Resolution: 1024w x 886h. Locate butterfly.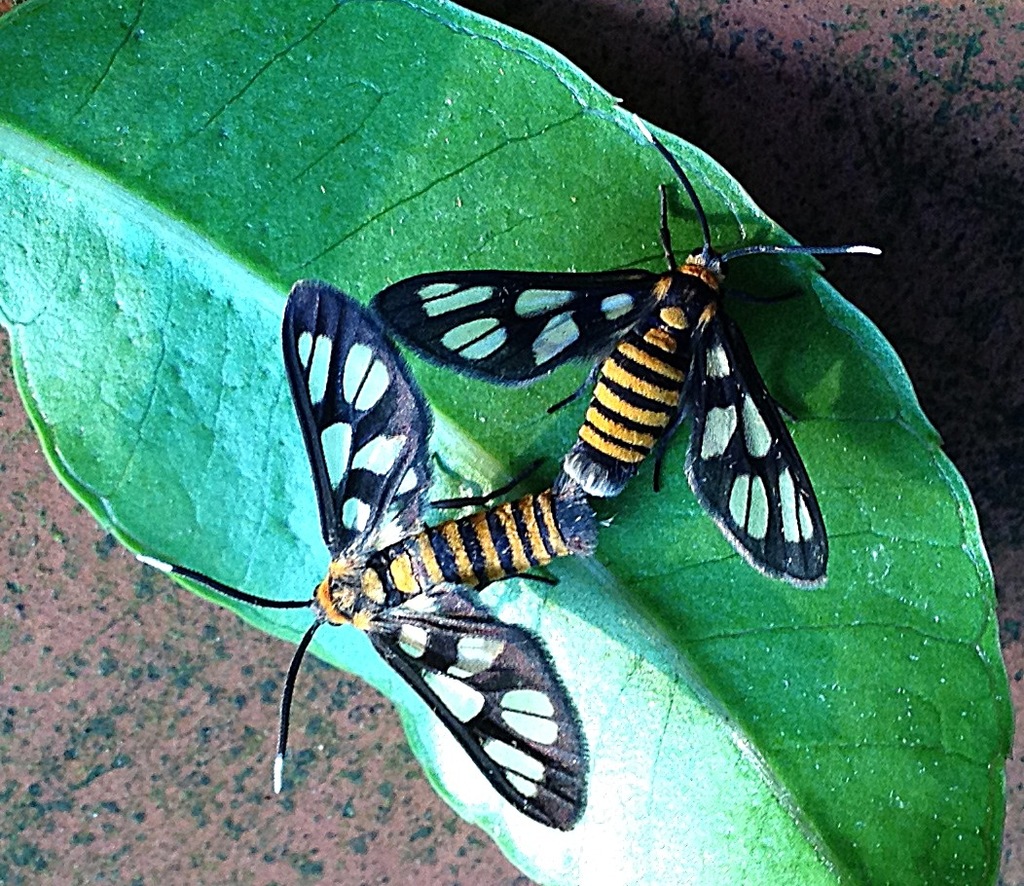
358, 104, 874, 588.
